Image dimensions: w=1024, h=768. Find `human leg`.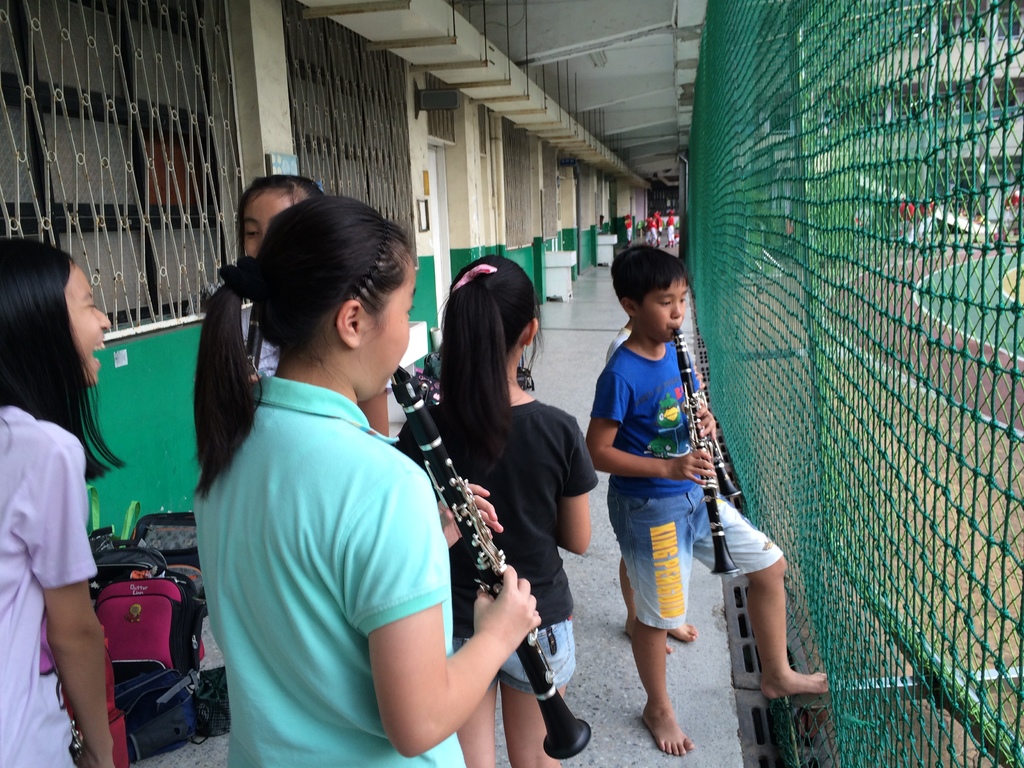
region(635, 620, 696, 758).
